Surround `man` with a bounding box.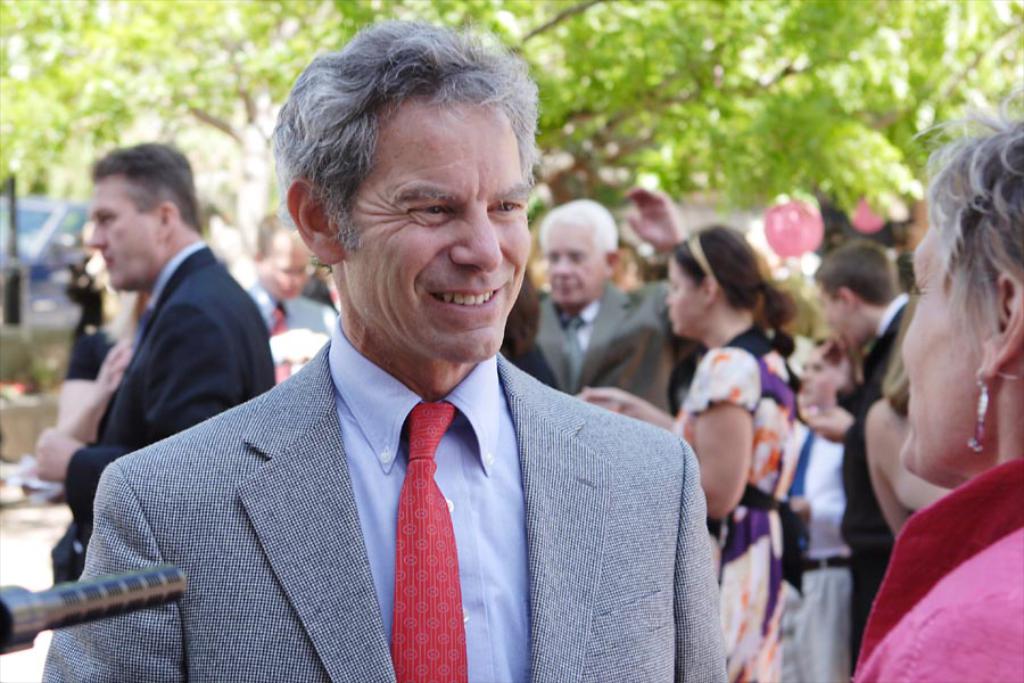
534,179,691,418.
